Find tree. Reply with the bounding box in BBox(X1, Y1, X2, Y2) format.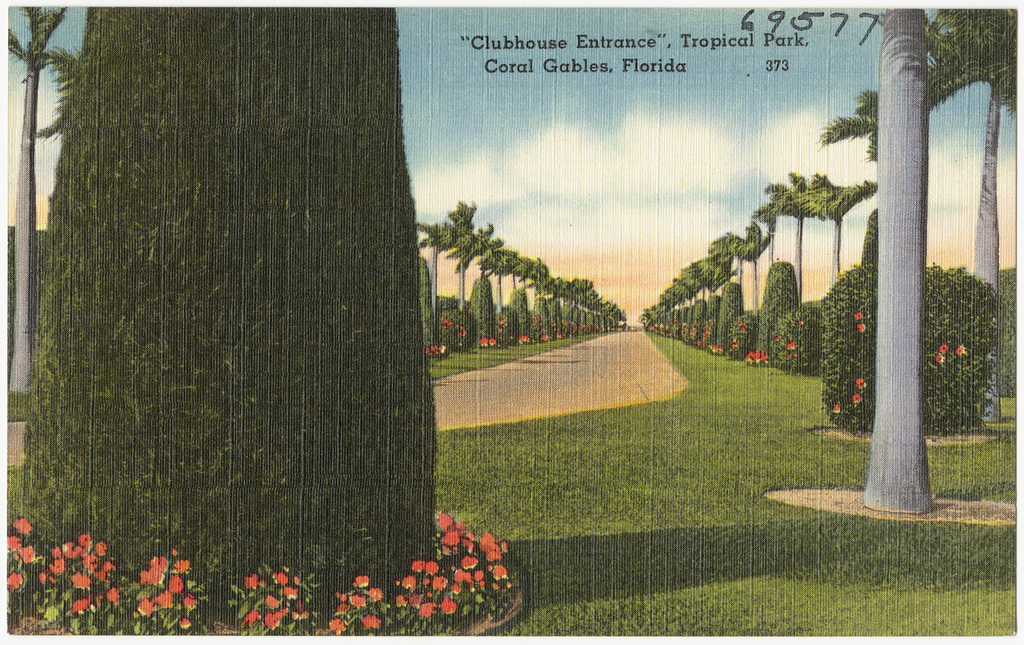
BBox(781, 184, 817, 342).
